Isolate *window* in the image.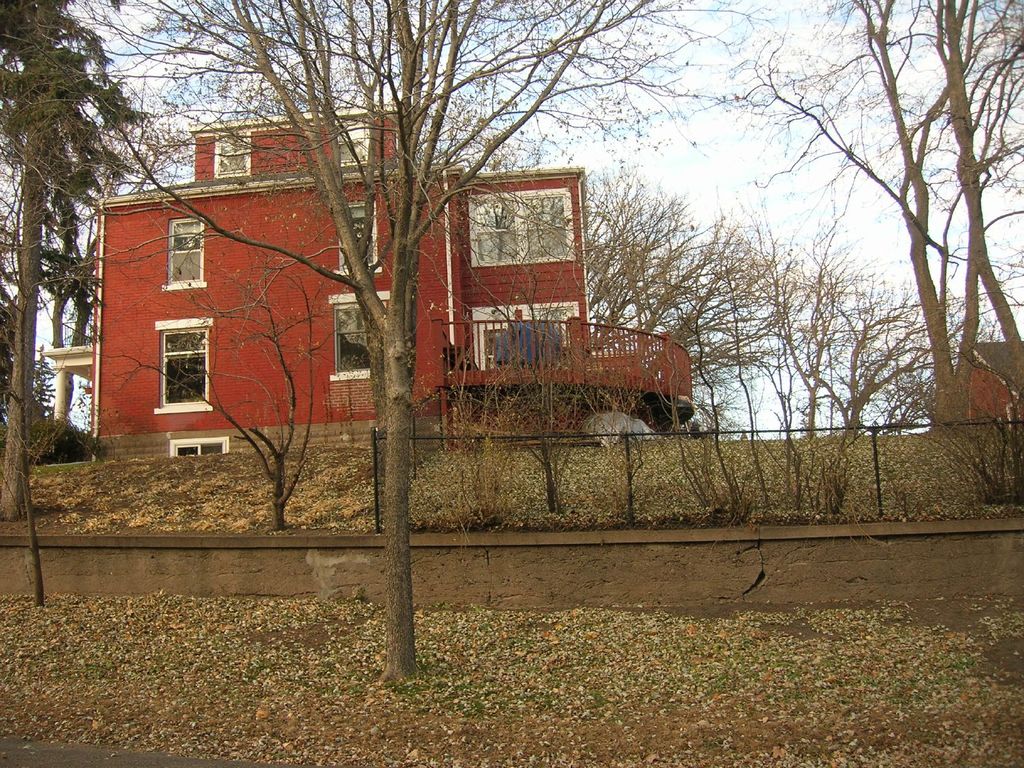
Isolated region: bbox=[166, 438, 226, 453].
